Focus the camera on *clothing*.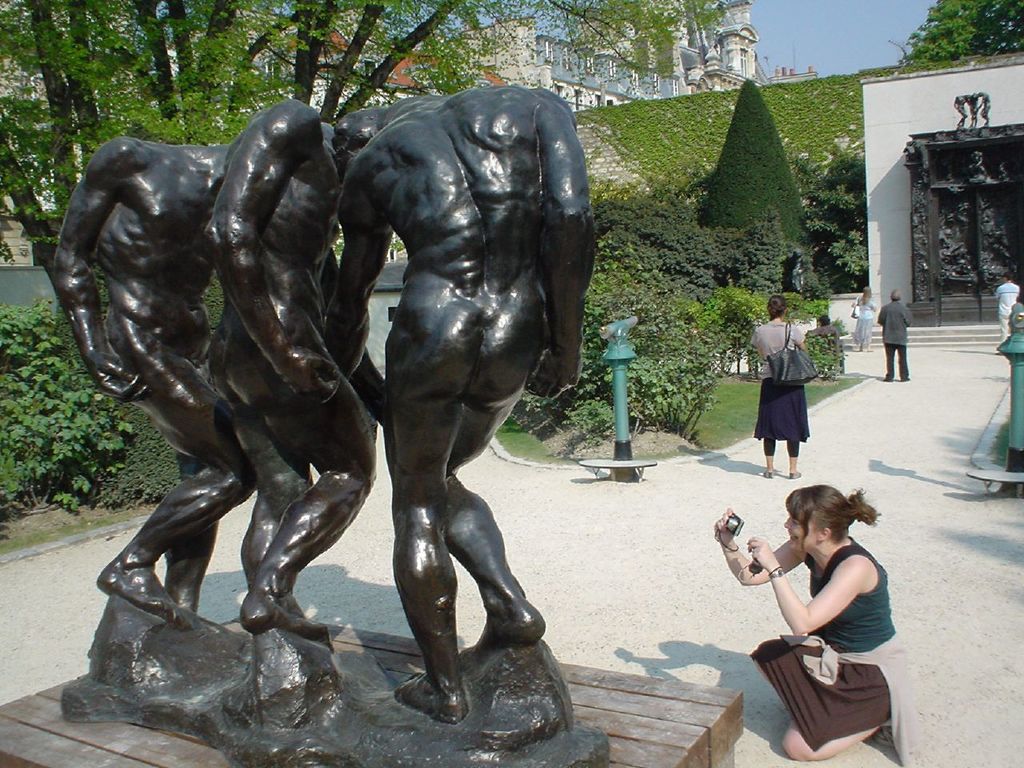
Focus region: [left=851, top=299, right=877, bottom=346].
